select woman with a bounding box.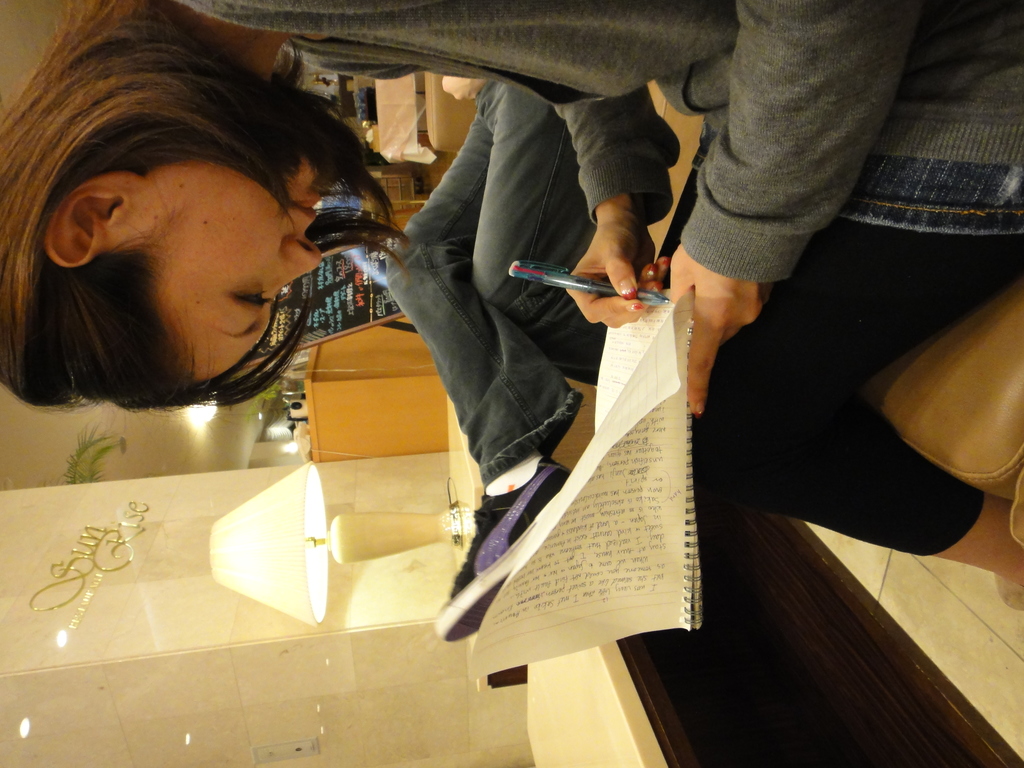
Rect(0, 0, 1023, 599).
